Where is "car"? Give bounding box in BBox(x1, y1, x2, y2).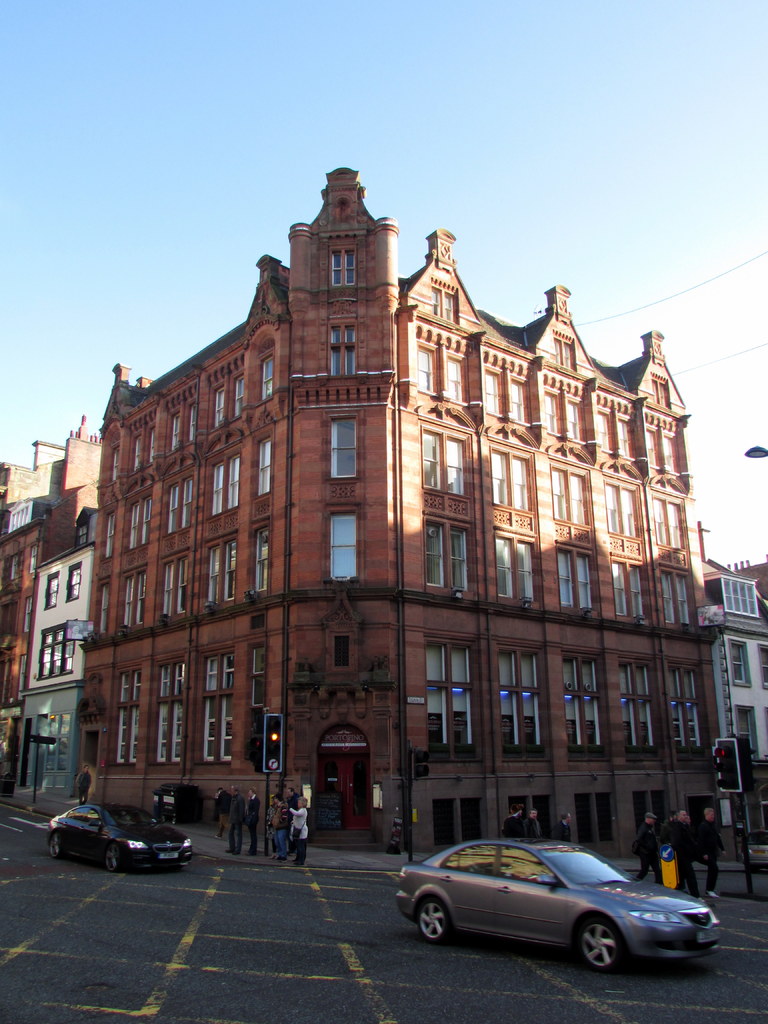
BBox(394, 830, 718, 967).
